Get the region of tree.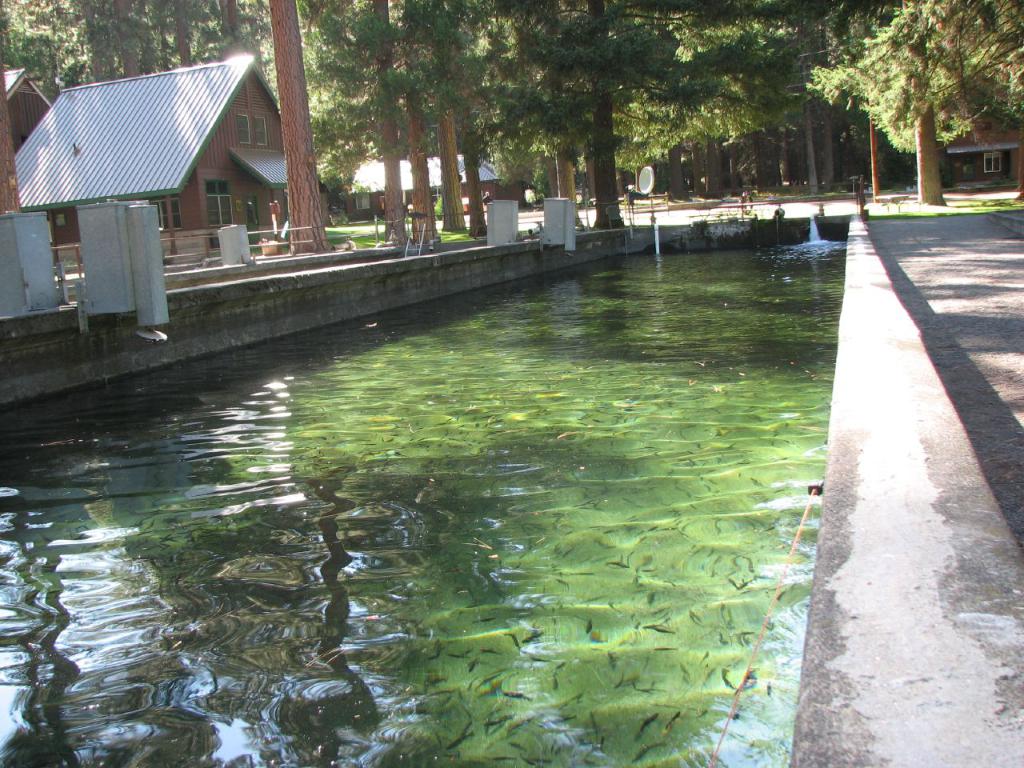
bbox=[221, 0, 284, 114].
